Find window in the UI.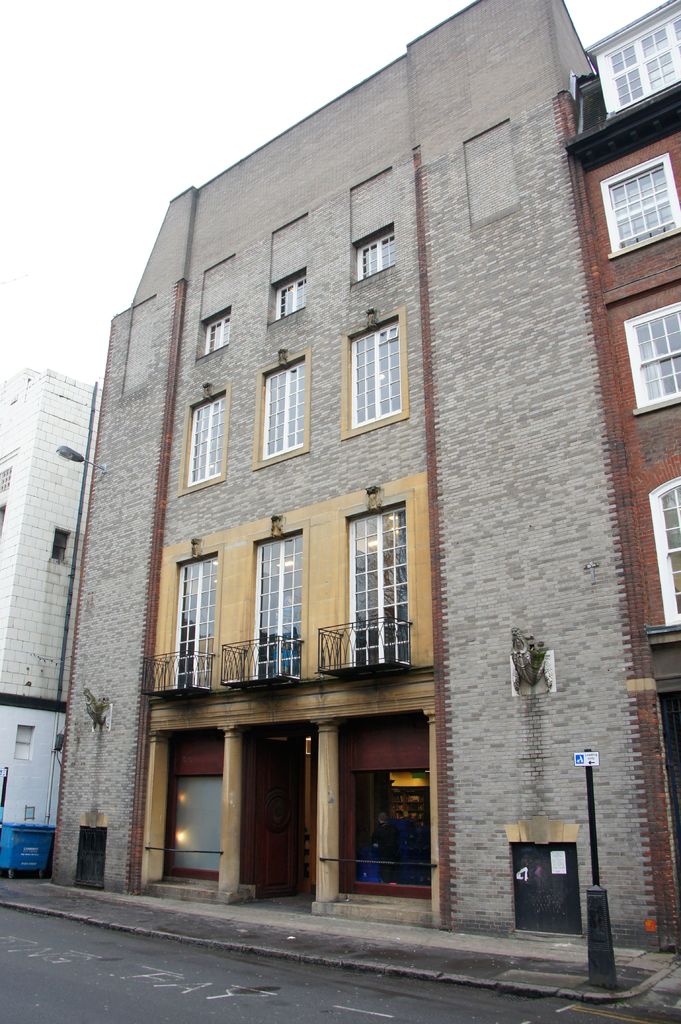
UI element at l=357, t=233, r=399, b=285.
